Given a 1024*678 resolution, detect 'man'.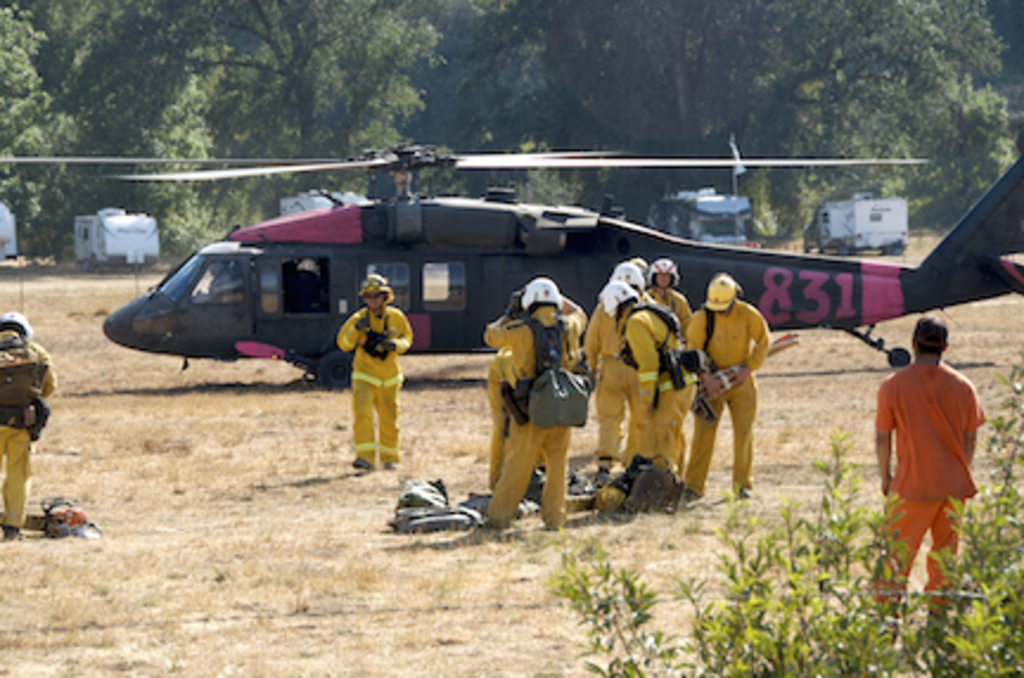
bbox=[199, 256, 244, 311].
